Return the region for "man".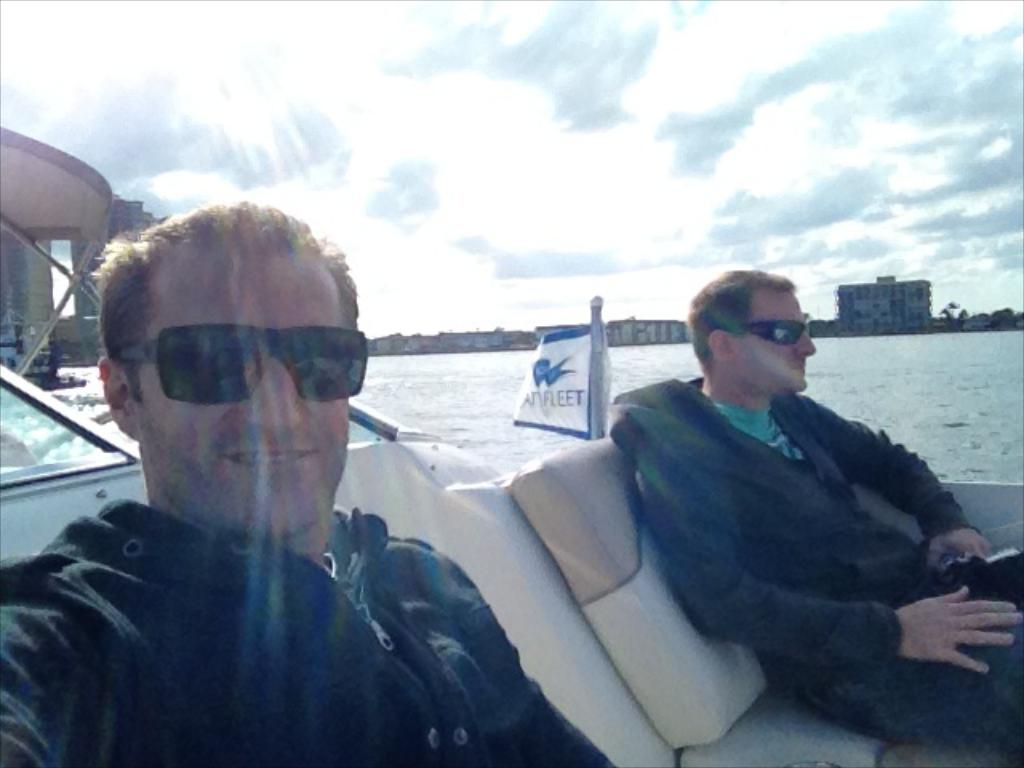
0:197:613:766.
